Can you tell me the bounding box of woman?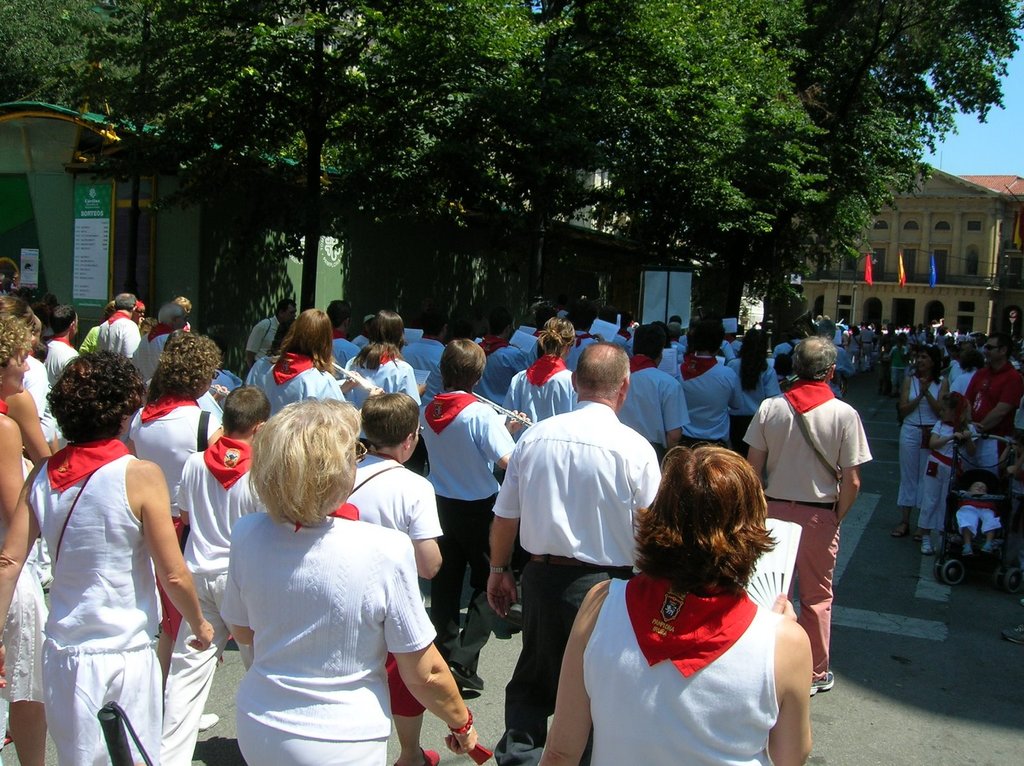
pyautogui.locateOnScreen(536, 440, 813, 765).
